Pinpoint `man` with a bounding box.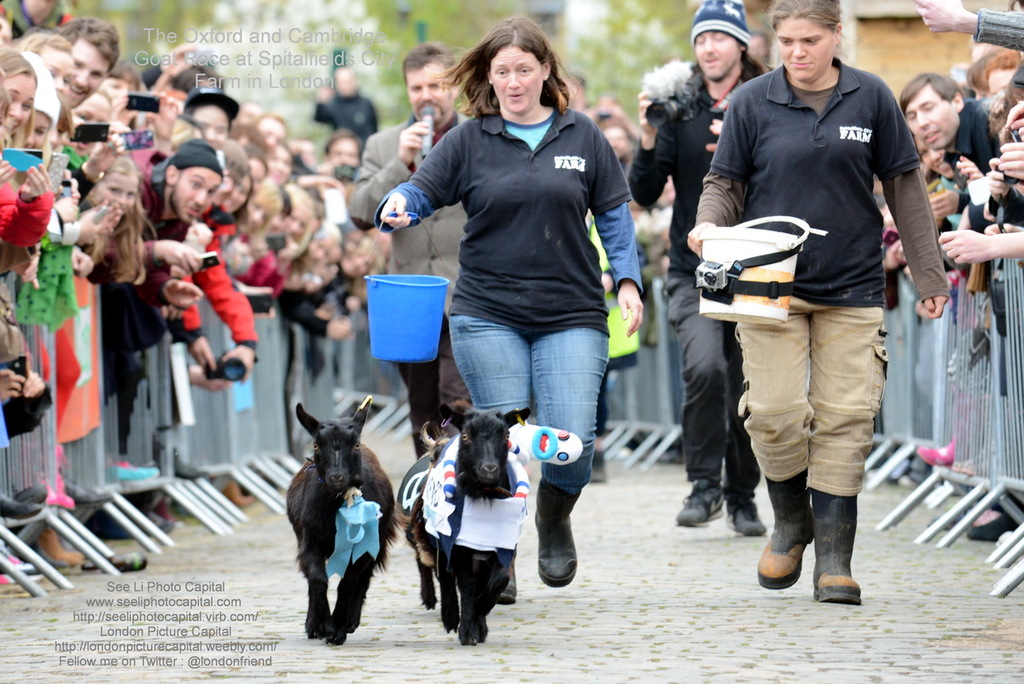
rect(895, 69, 1005, 195).
